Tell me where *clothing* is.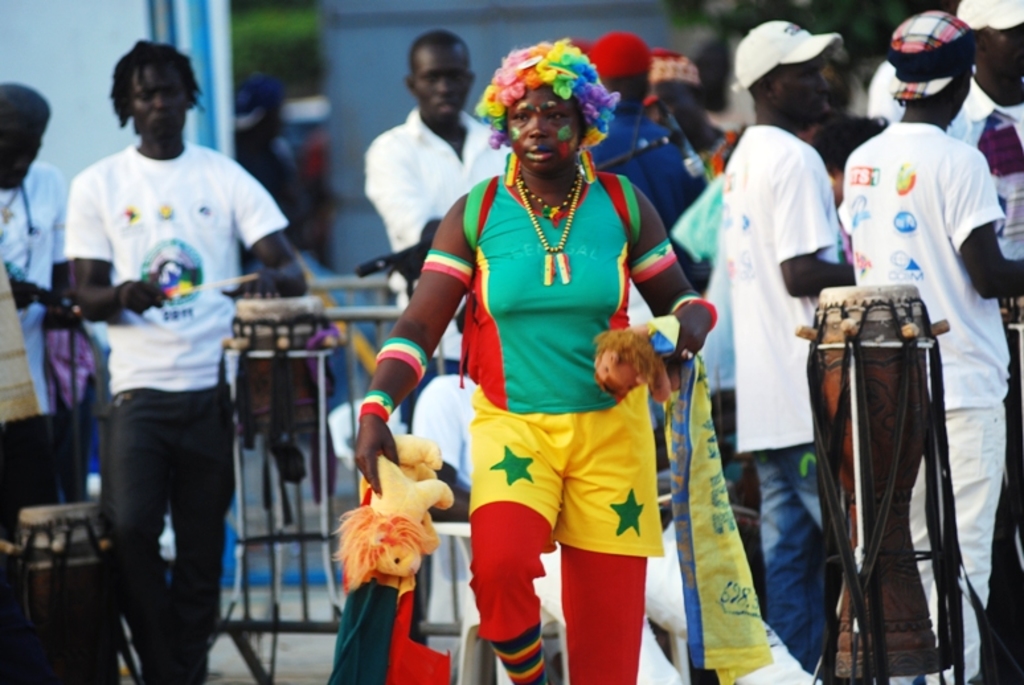
*clothing* is at <bbox>578, 111, 713, 339</bbox>.
